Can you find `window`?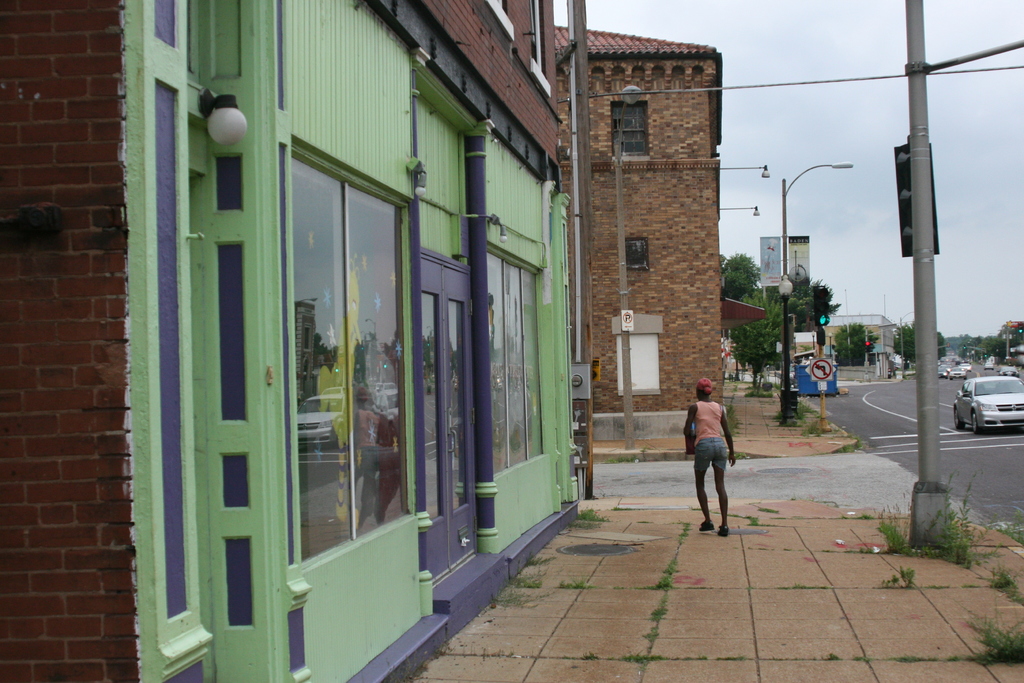
Yes, bounding box: 481 251 543 484.
